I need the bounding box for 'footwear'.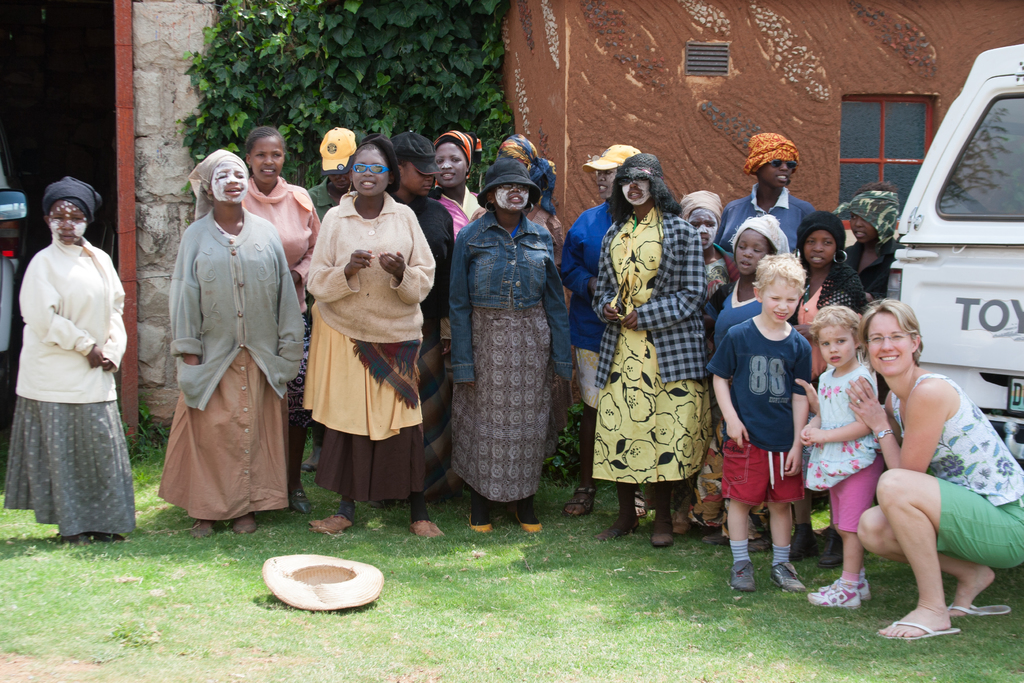
Here it is: bbox(947, 602, 1009, 619).
